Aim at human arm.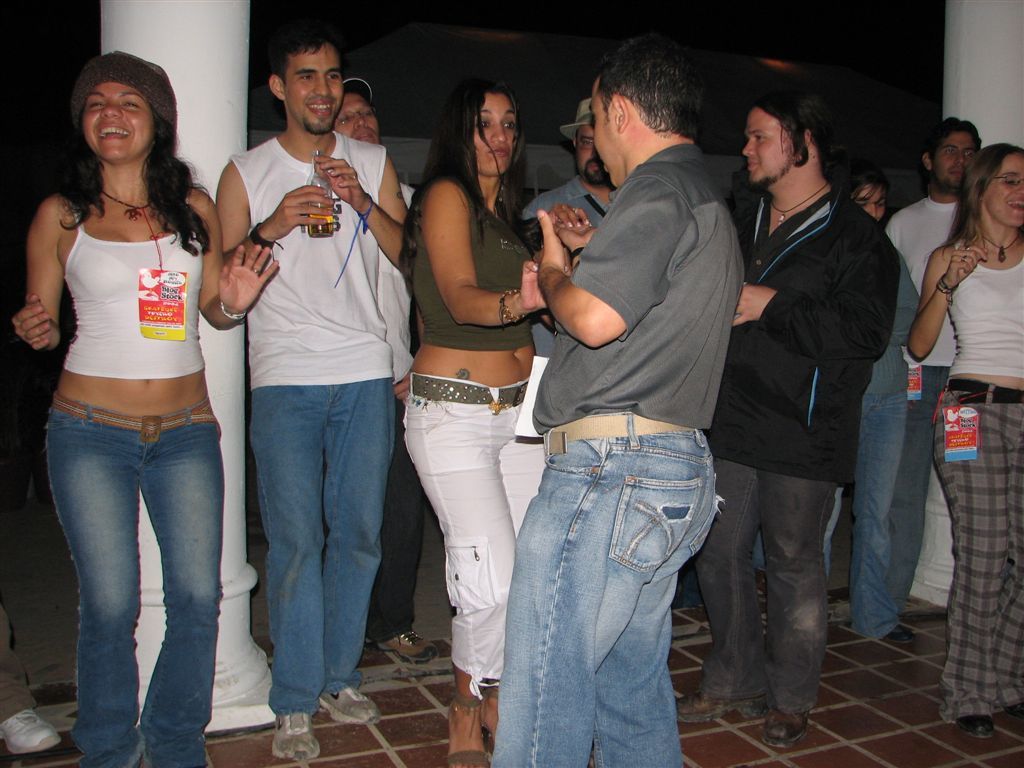
Aimed at detection(557, 226, 595, 273).
